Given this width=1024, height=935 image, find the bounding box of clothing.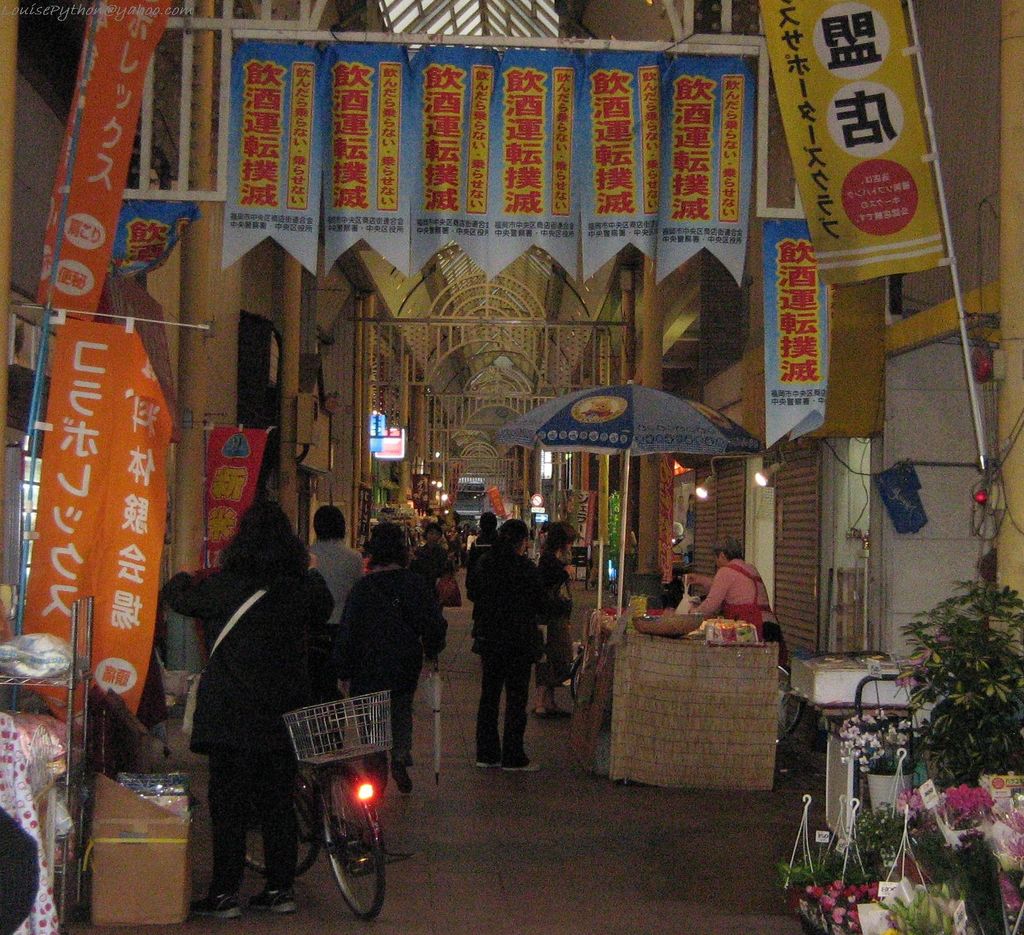
l=357, t=541, r=448, b=769.
